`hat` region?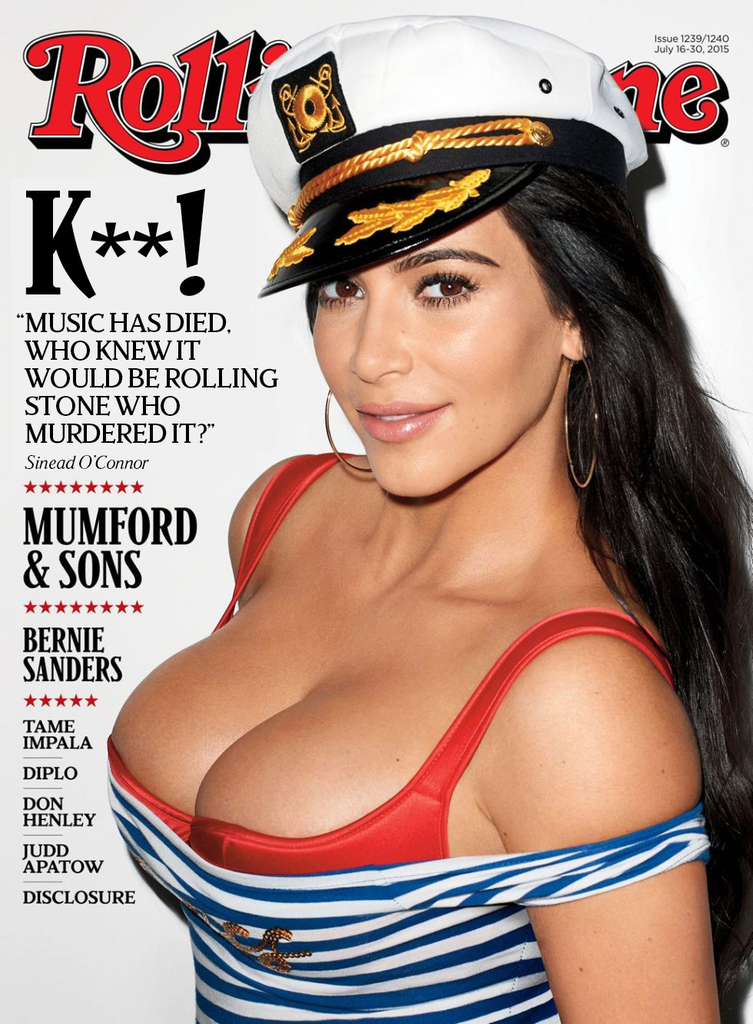
239,12,646,301
